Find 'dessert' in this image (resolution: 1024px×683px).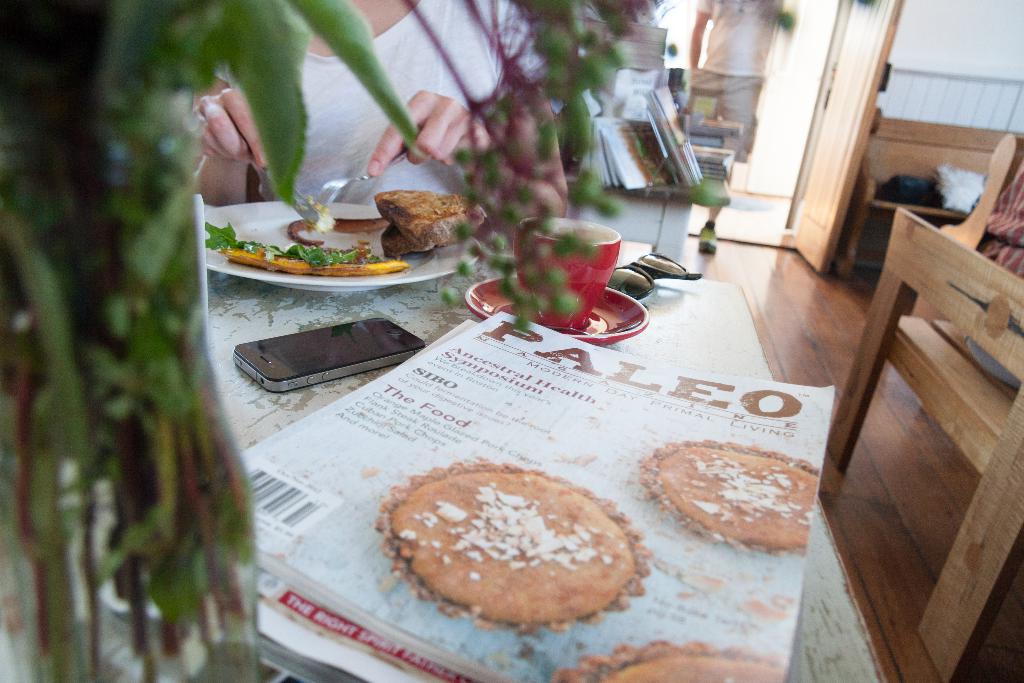
bbox=[637, 449, 812, 560].
